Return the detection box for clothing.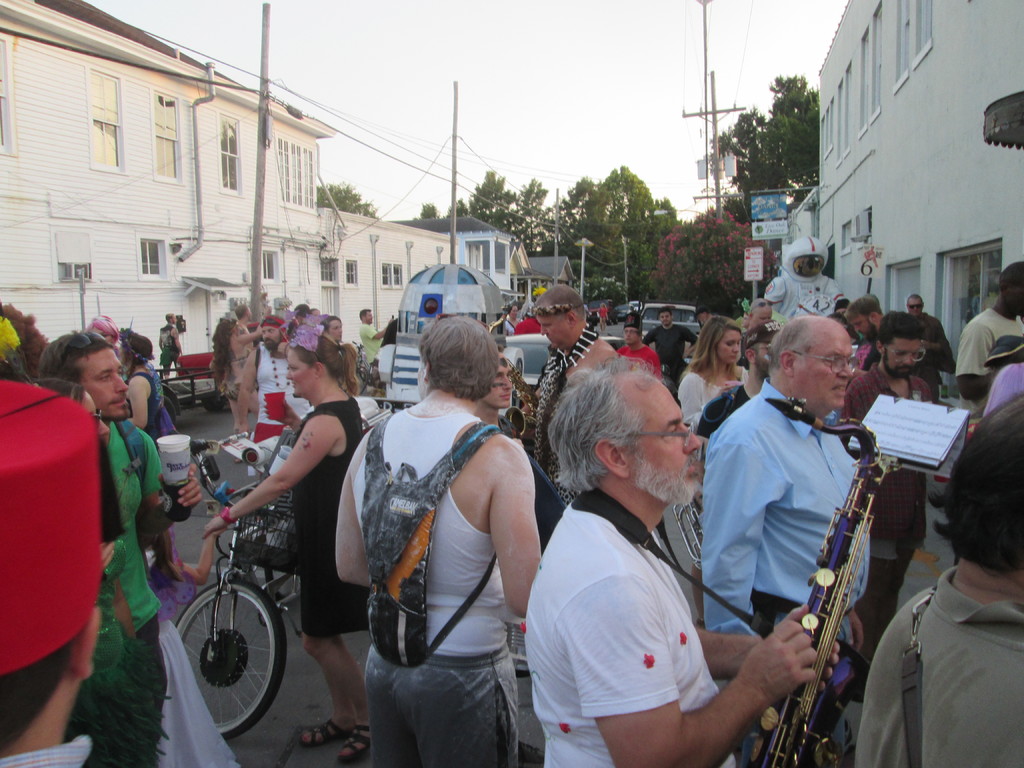
rect(596, 307, 610, 321).
